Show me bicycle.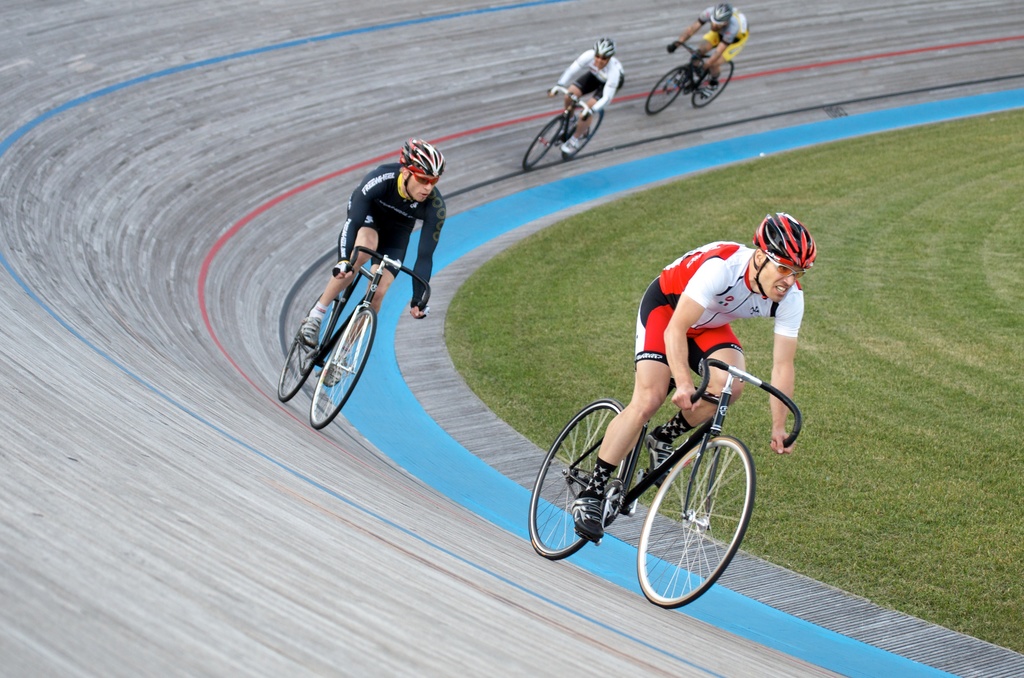
bicycle is here: {"left": 530, "top": 357, "right": 802, "bottom": 609}.
